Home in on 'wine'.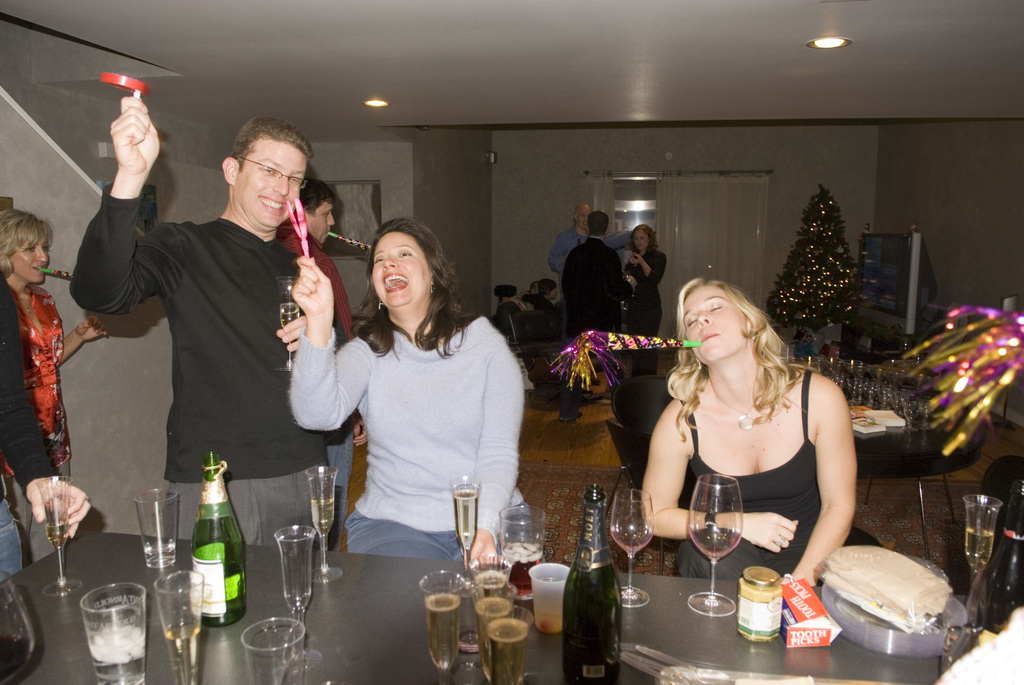
Homed in at 967 529 995 571.
